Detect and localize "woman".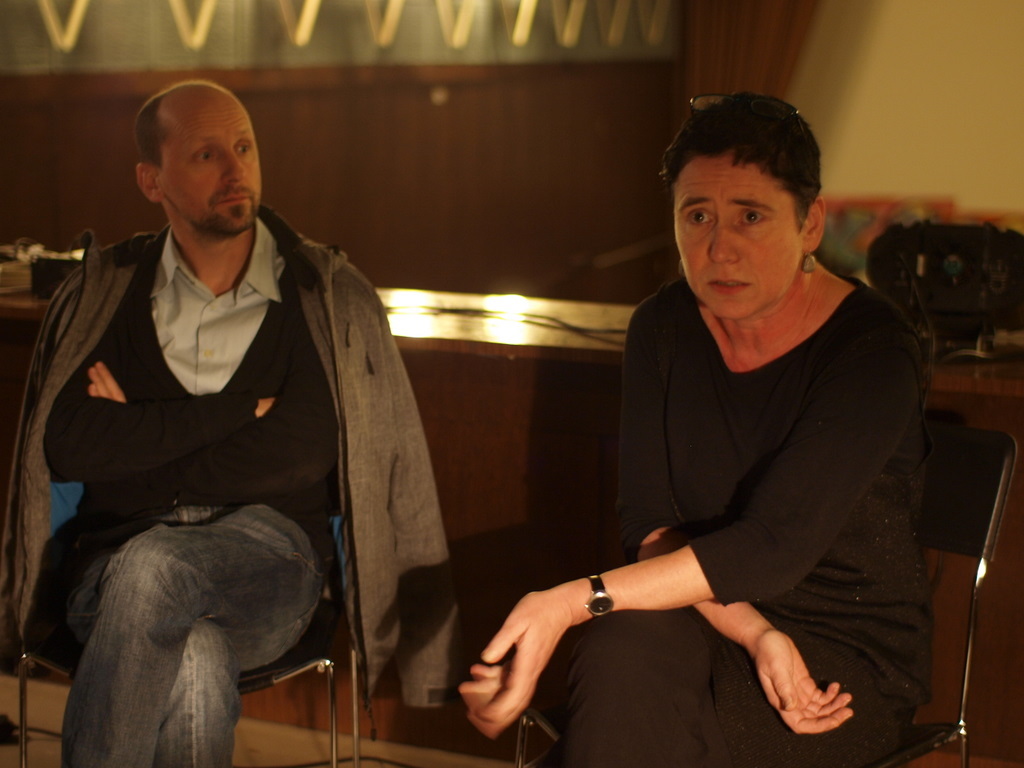
Localized at box=[492, 87, 929, 767].
